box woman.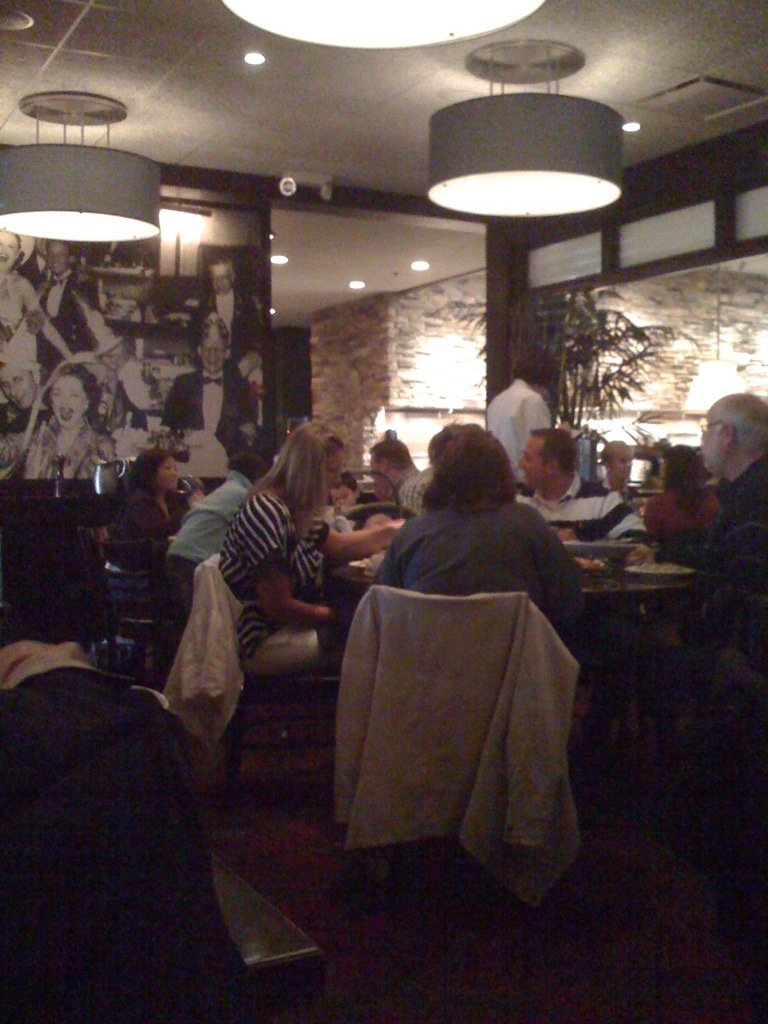
<bbox>0, 229, 91, 434</bbox>.
